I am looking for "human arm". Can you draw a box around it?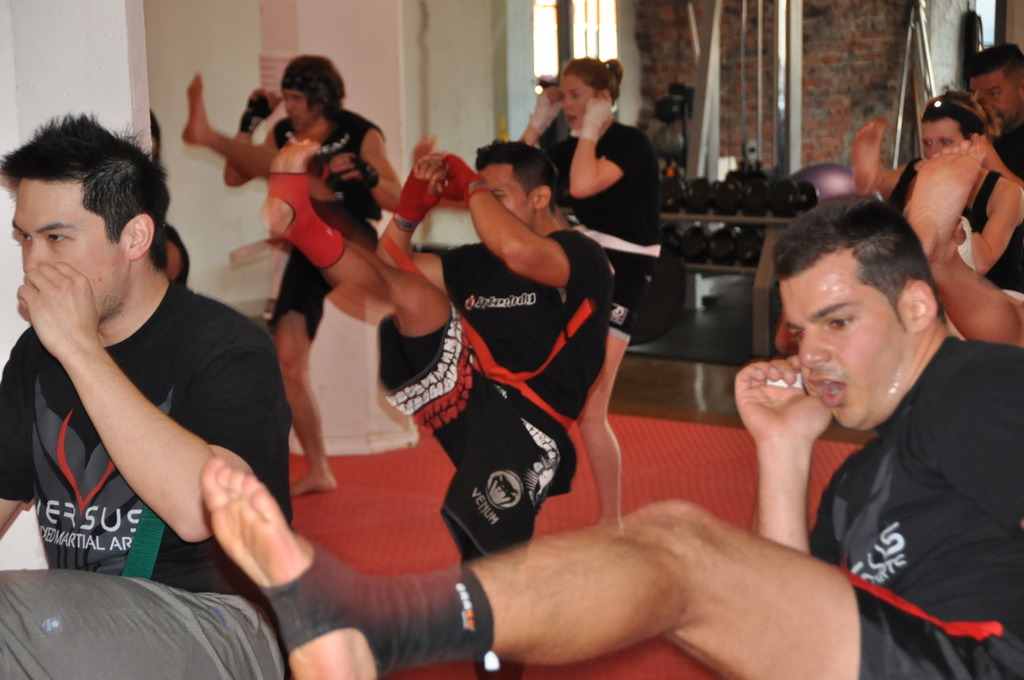
Sure, the bounding box is bbox=[717, 352, 807, 549].
